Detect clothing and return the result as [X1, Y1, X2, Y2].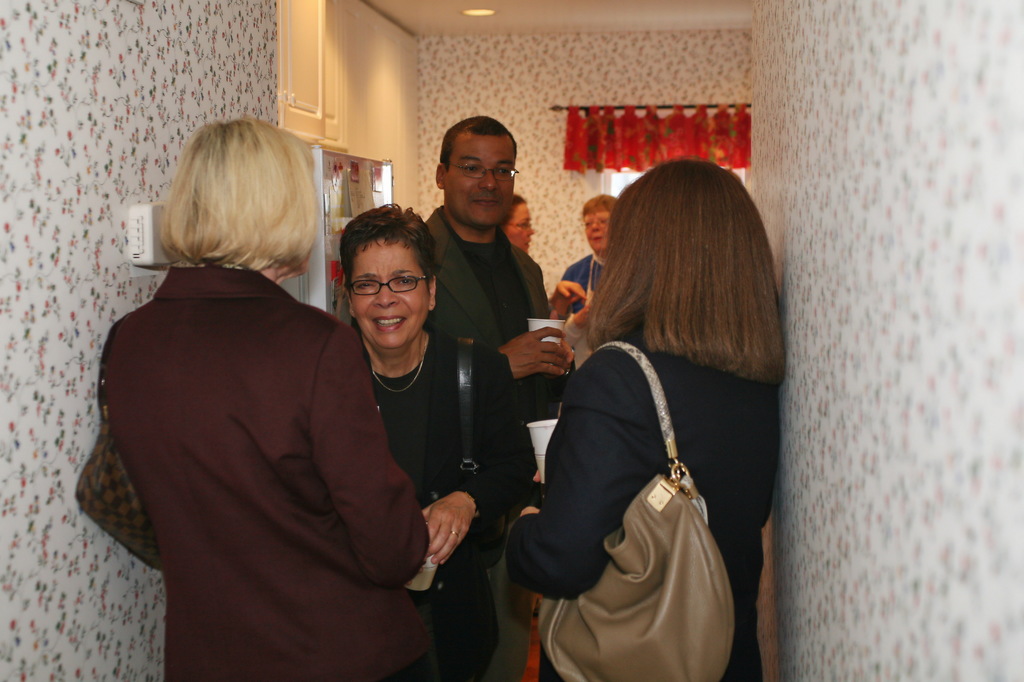
[507, 319, 780, 681].
